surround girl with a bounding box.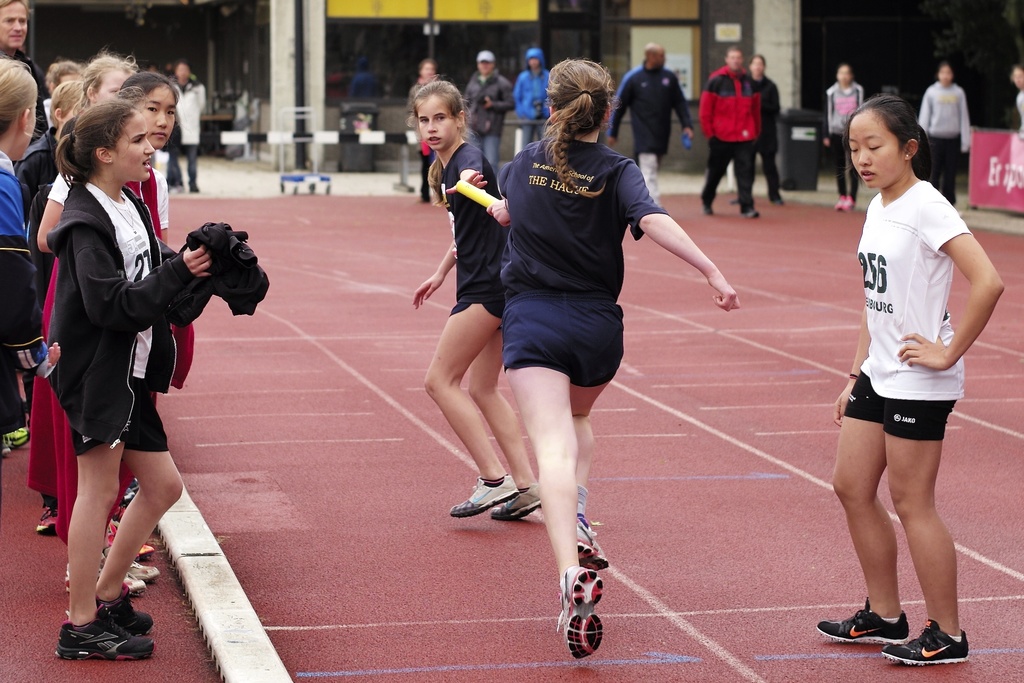
[x1=488, y1=56, x2=742, y2=653].
